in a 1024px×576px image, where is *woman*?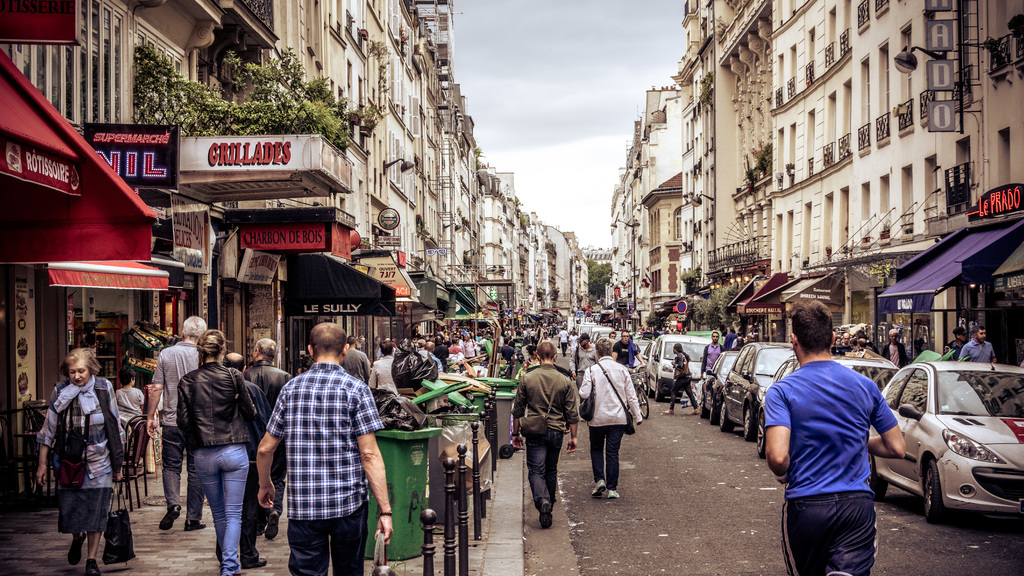
521/345/541/383.
